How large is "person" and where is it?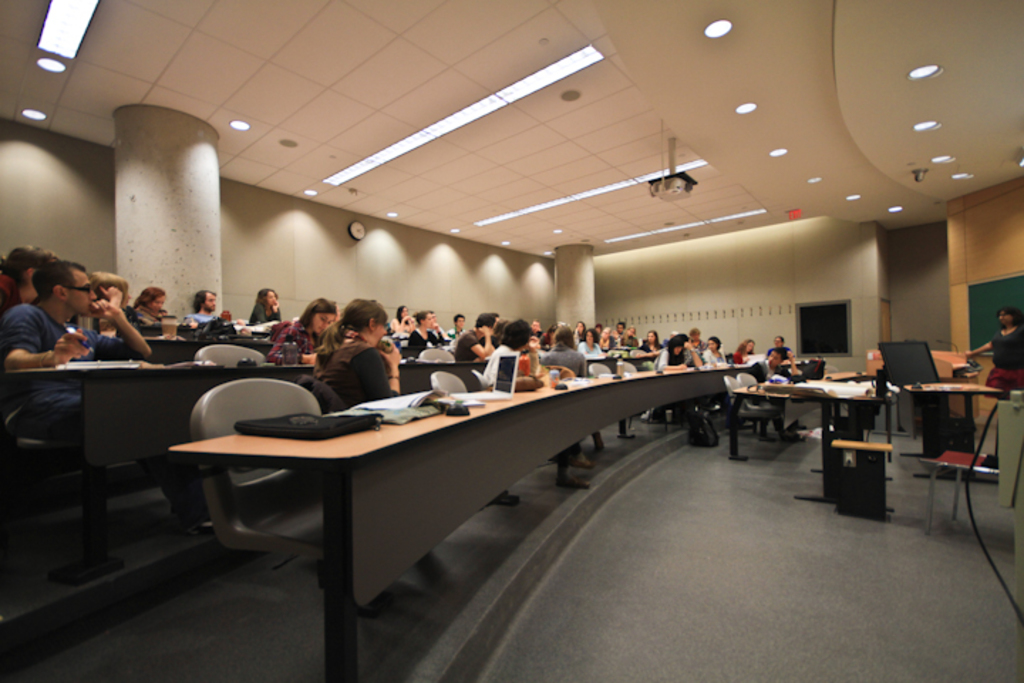
Bounding box: locate(243, 287, 286, 329).
